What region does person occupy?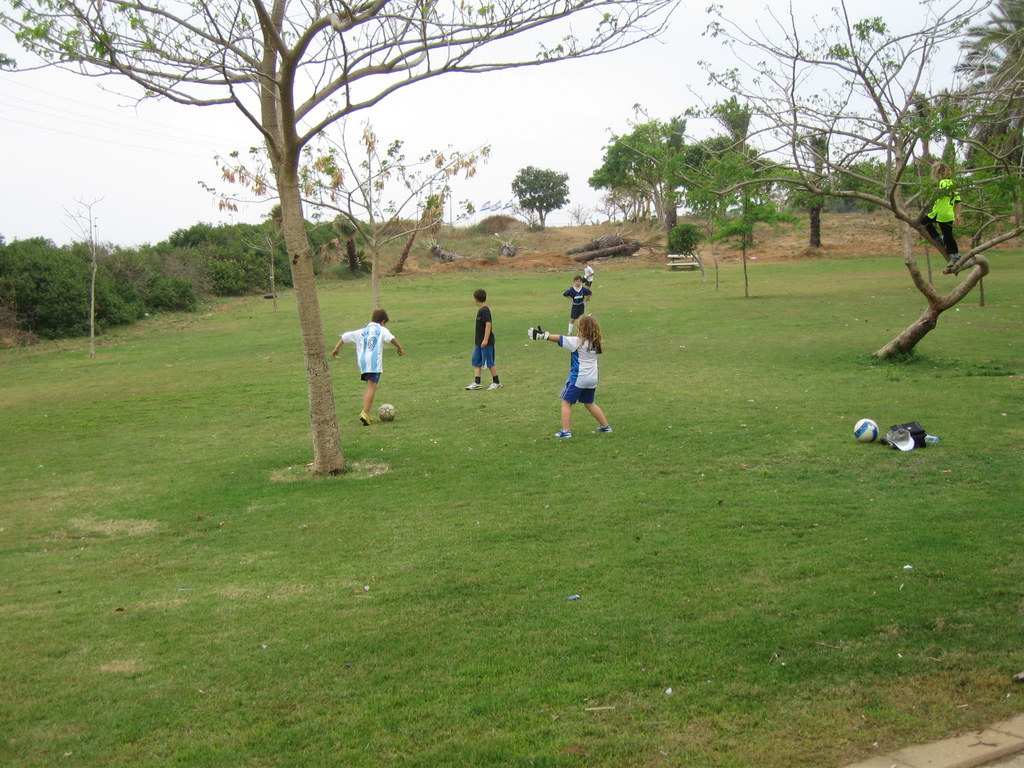
BBox(528, 310, 615, 445).
